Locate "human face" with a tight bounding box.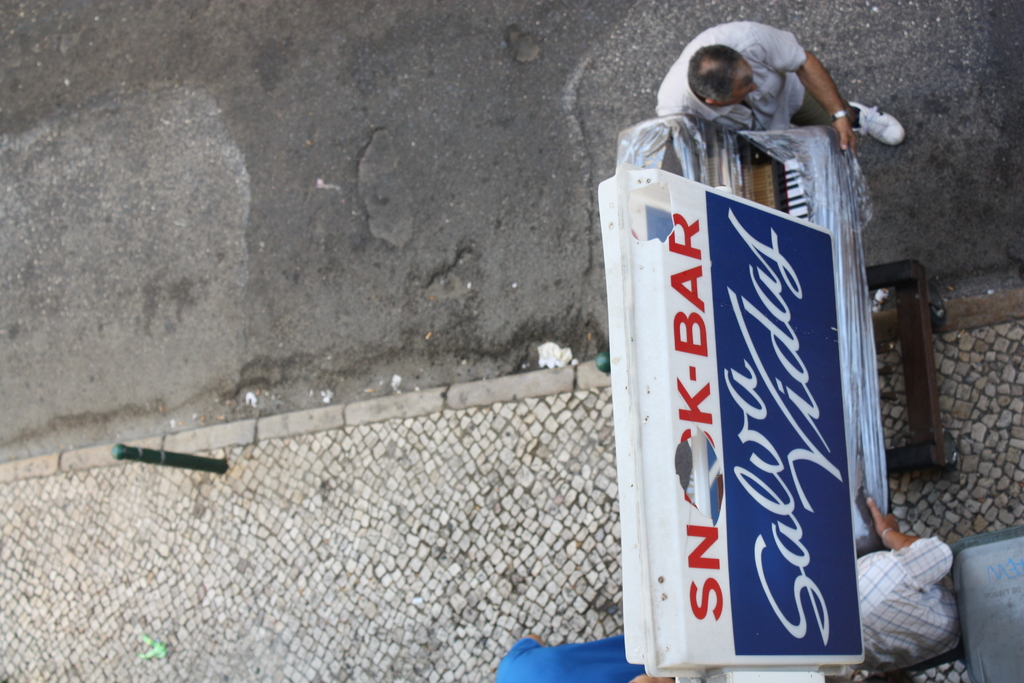
<region>721, 66, 764, 104</region>.
